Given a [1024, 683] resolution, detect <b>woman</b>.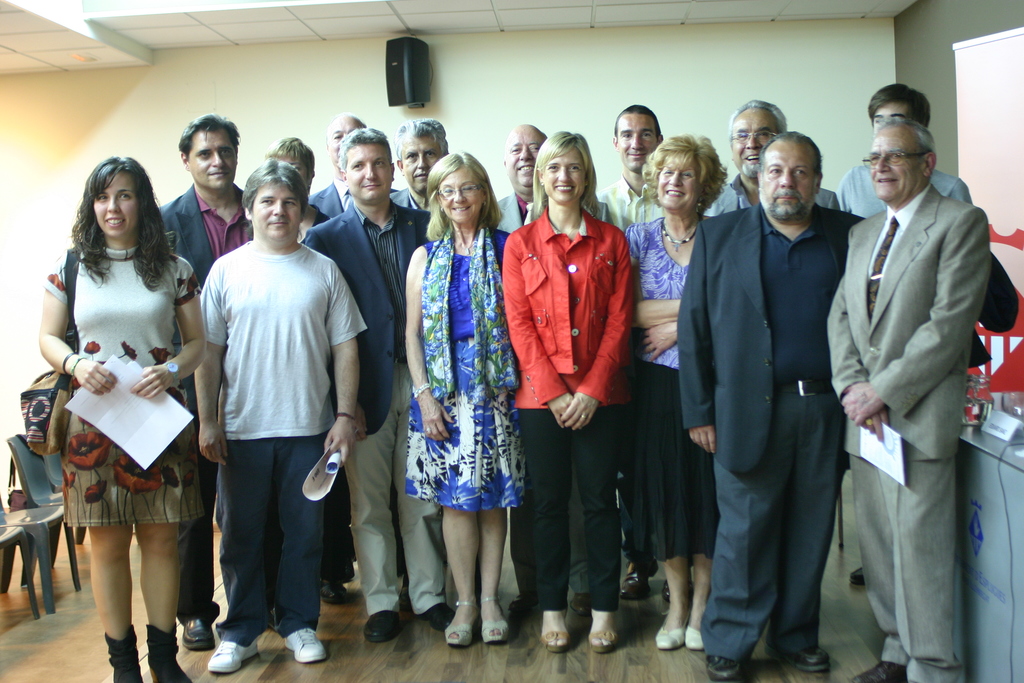
[400,147,518,655].
